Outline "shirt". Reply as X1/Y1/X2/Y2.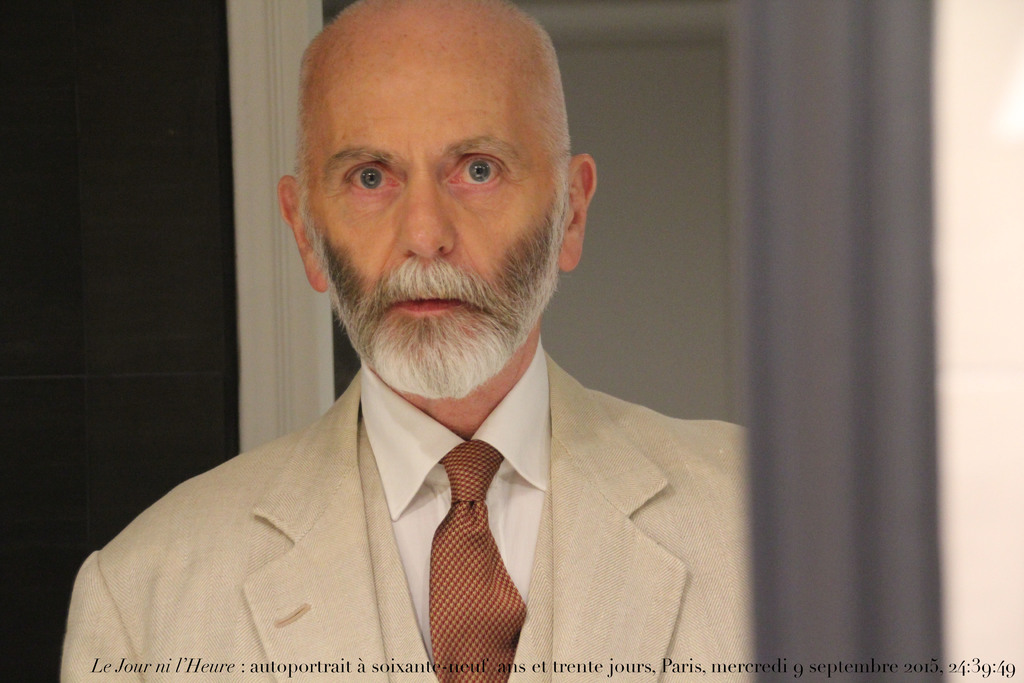
360/340/548/641.
